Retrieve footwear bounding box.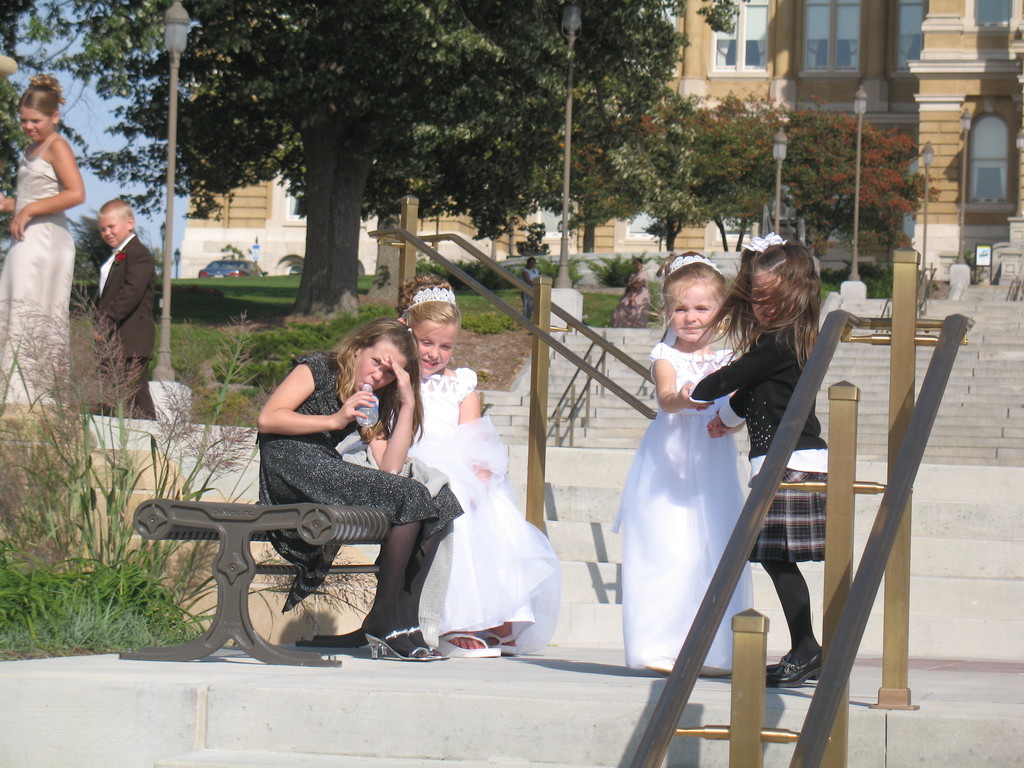
Bounding box: detection(404, 625, 451, 662).
